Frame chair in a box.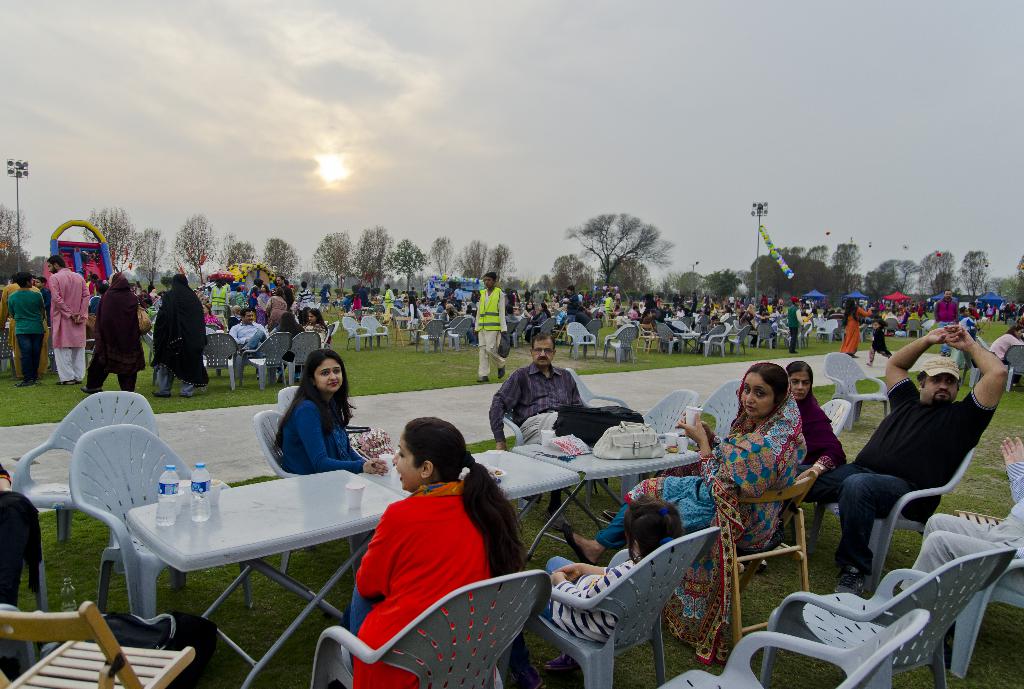
crop(0, 603, 196, 688).
